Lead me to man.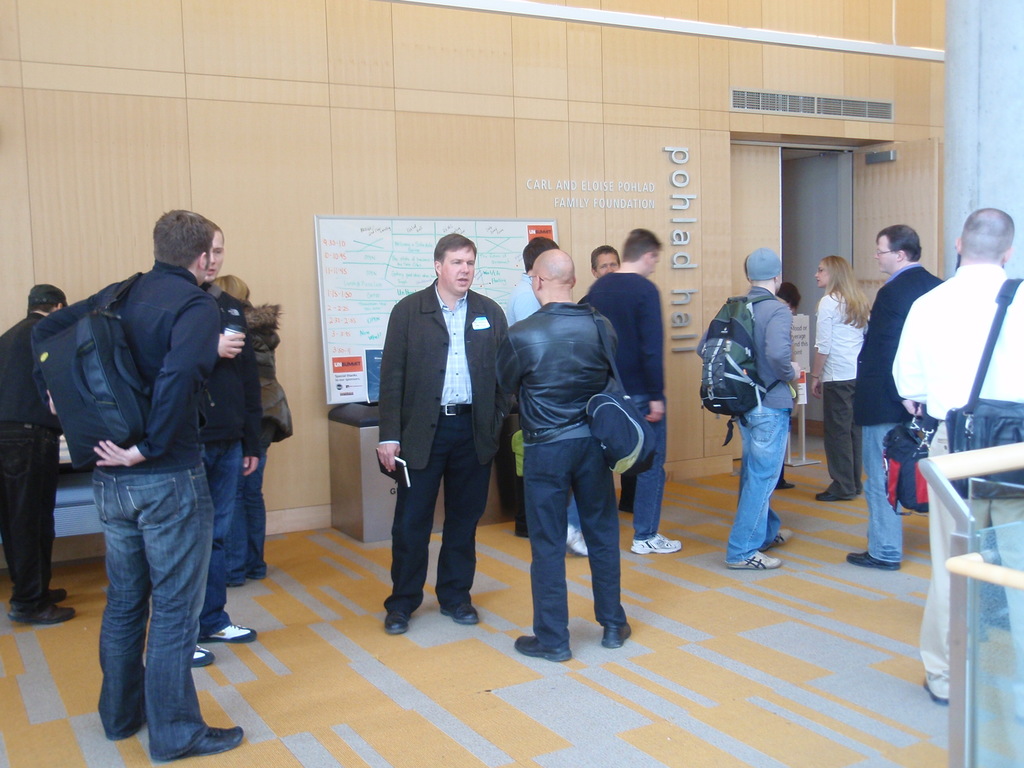
Lead to pyautogui.locateOnScreen(200, 225, 259, 667).
